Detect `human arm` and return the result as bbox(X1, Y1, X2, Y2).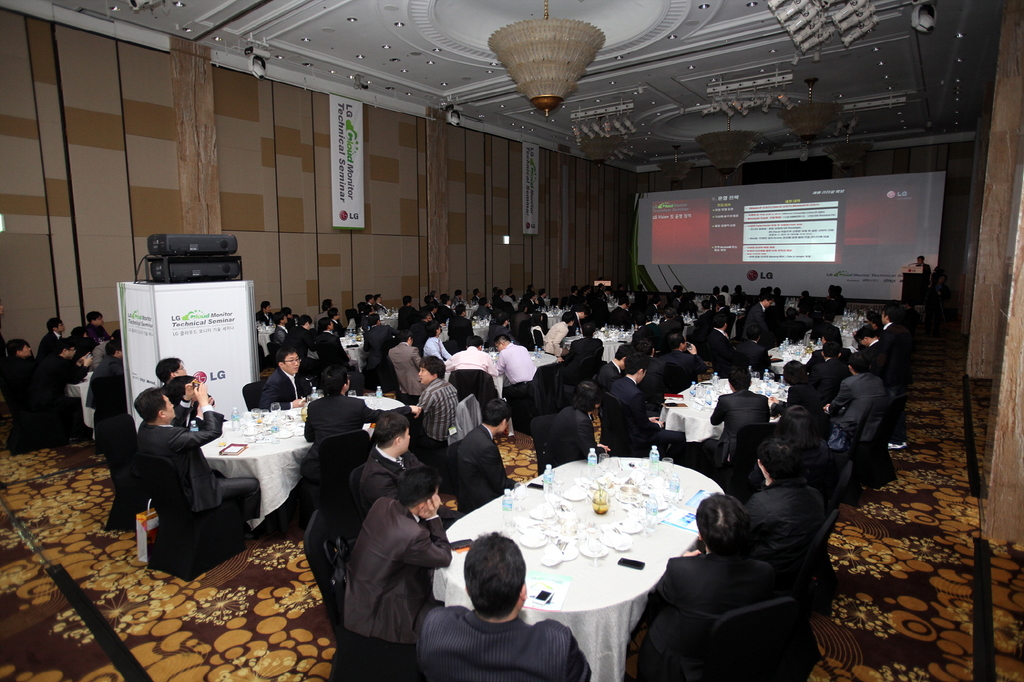
bbox(367, 472, 397, 503).
